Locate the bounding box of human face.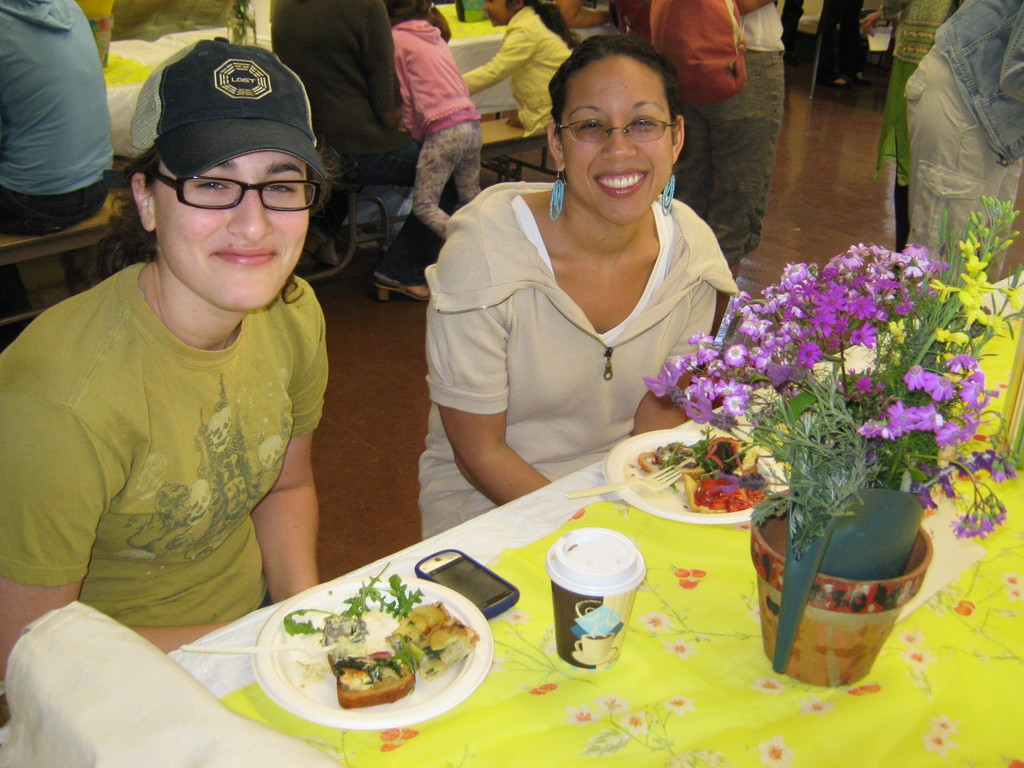
Bounding box: crop(561, 50, 677, 221).
